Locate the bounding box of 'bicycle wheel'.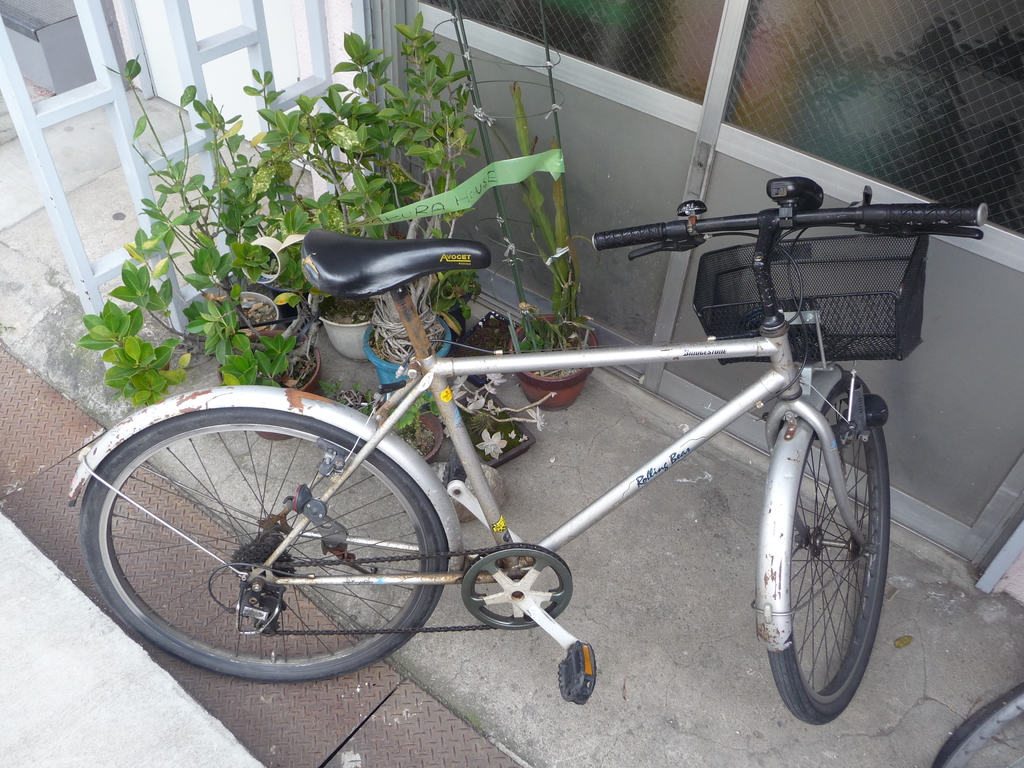
Bounding box: [74,406,469,701].
